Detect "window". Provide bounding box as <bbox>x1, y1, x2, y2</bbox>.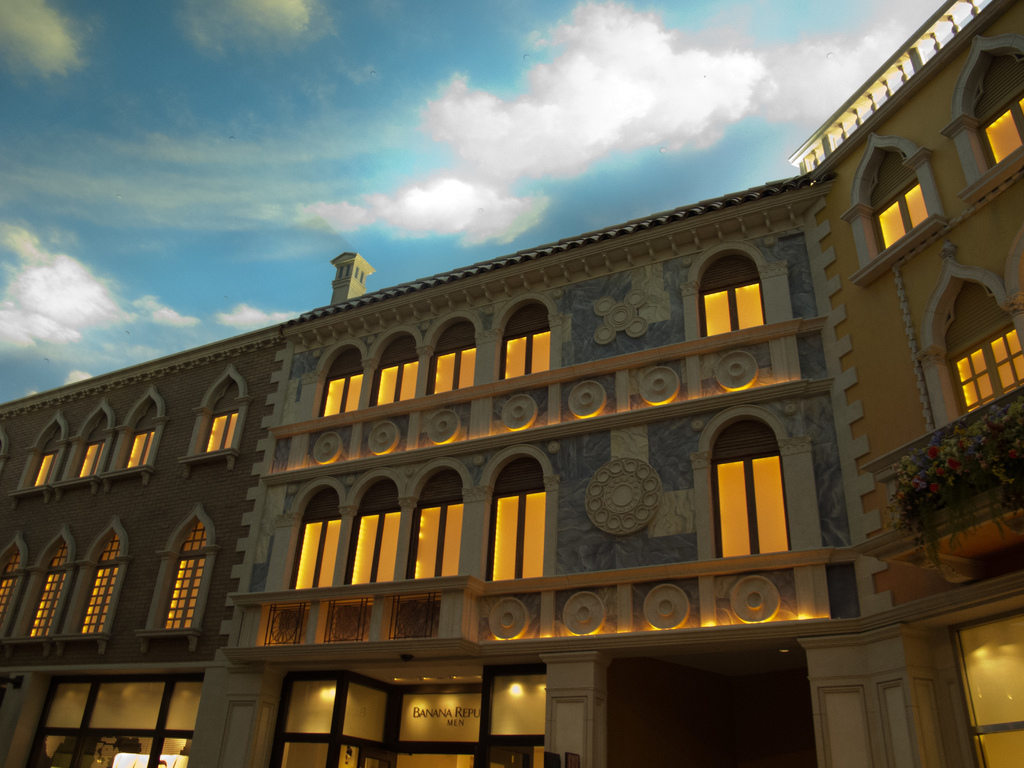
<bbox>948, 607, 1023, 767</bbox>.
